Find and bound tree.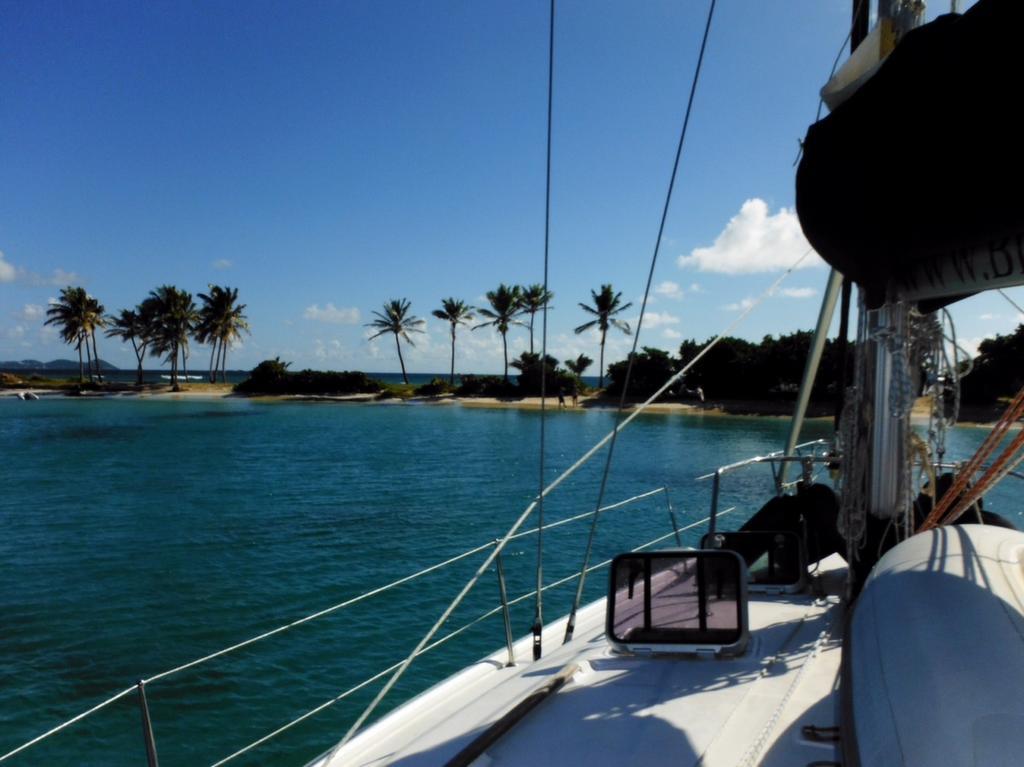
Bound: rect(107, 305, 143, 383).
